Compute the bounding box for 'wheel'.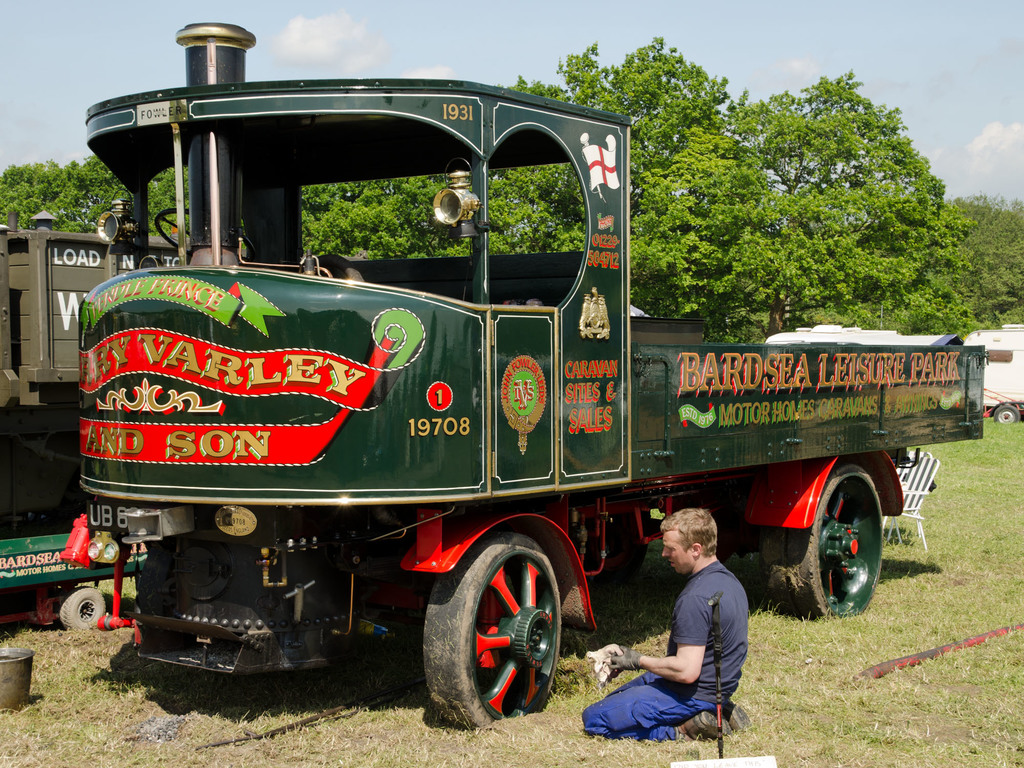
990/403/1022/423.
